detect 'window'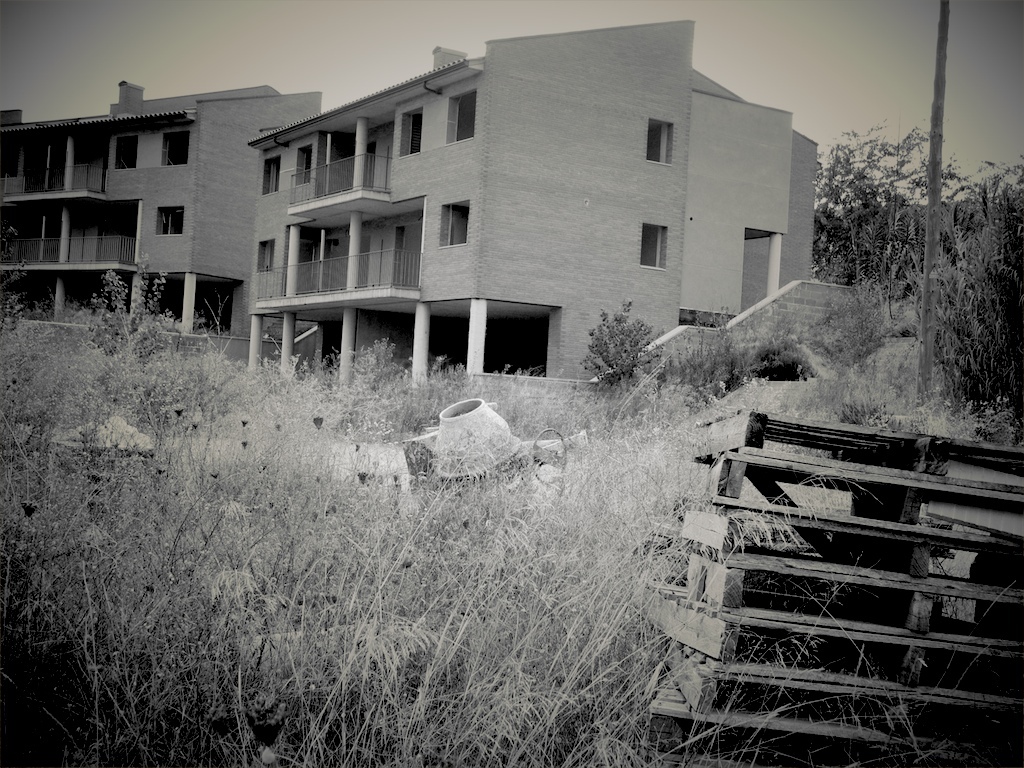
259,245,273,269
